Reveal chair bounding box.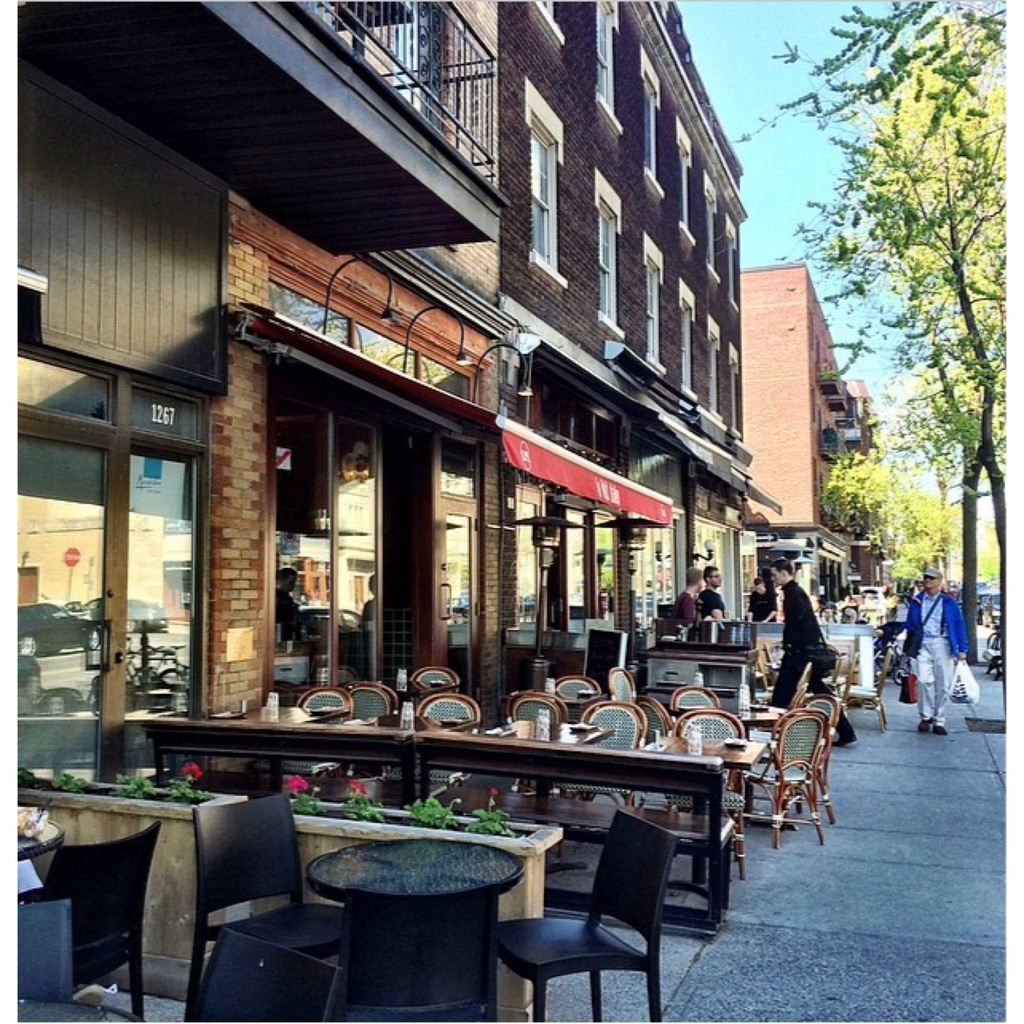
Revealed: (x1=414, y1=666, x2=461, y2=685).
